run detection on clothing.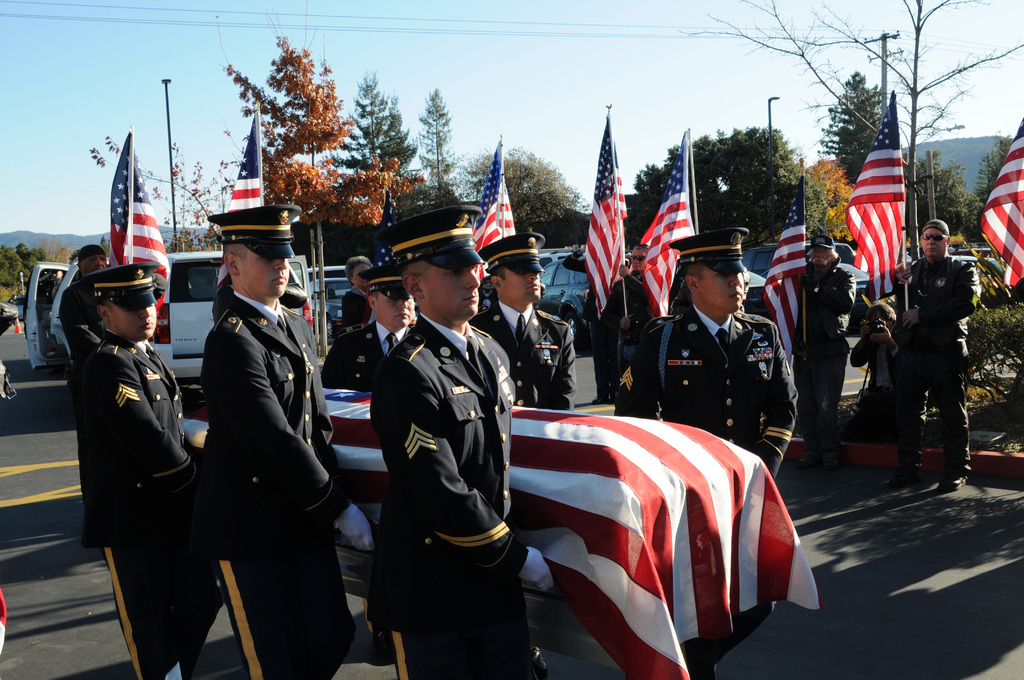
Result: box=[168, 202, 337, 676].
